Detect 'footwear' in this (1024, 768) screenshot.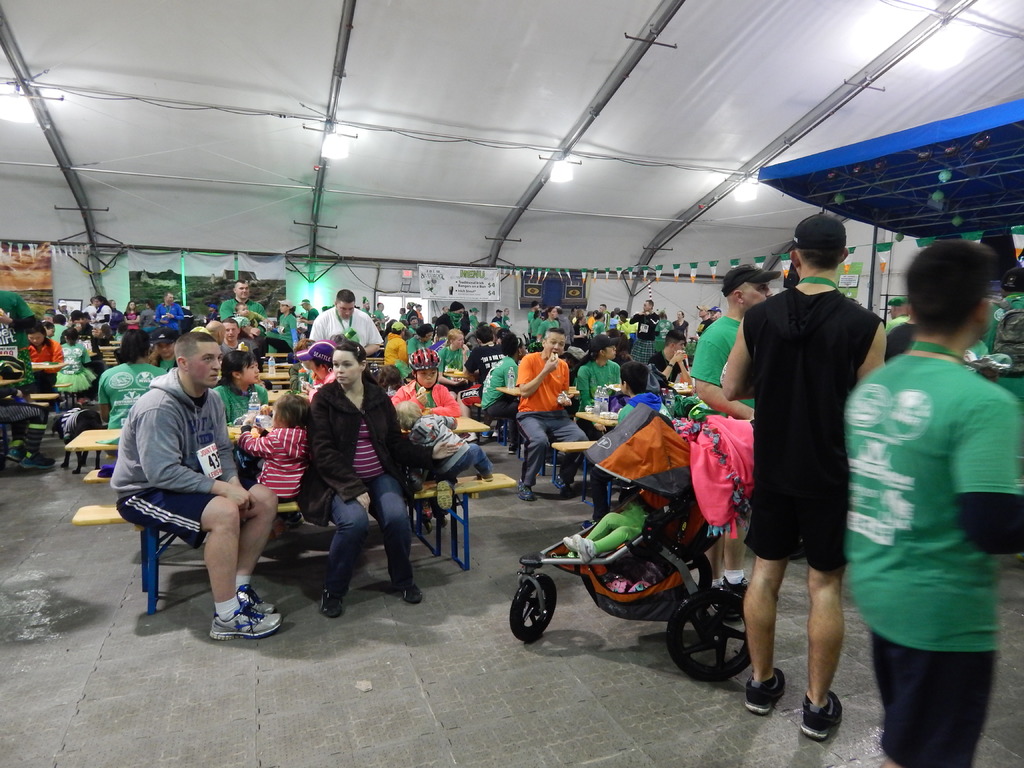
Detection: Rect(799, 685, 839, 741).
